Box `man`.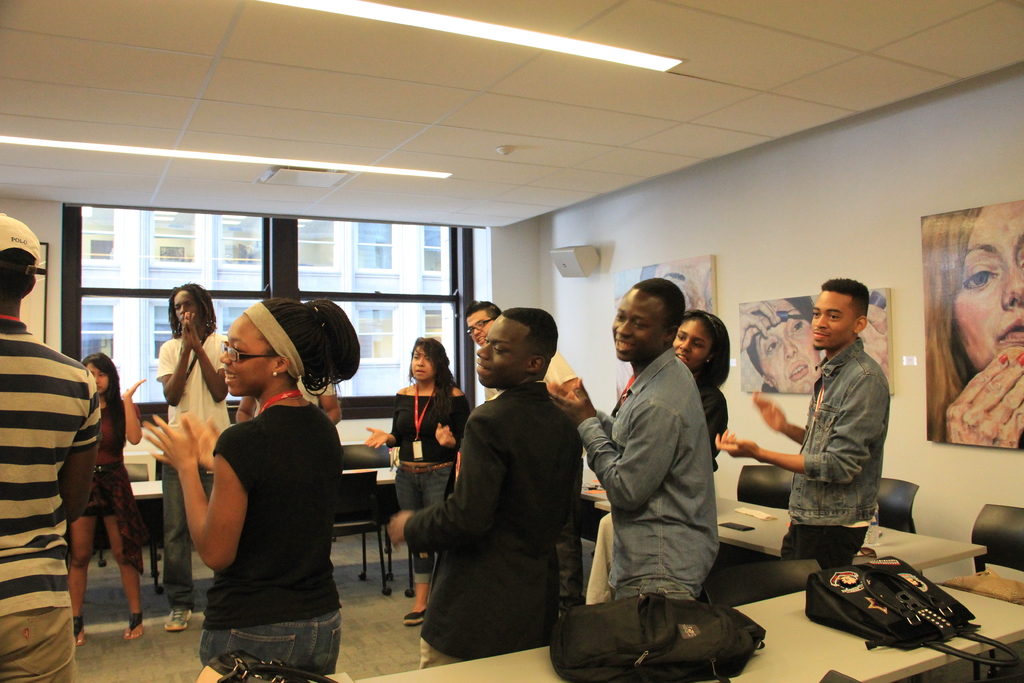
{"x1": 717, "y1": 277, "x2": 891, "y2": 577}.
